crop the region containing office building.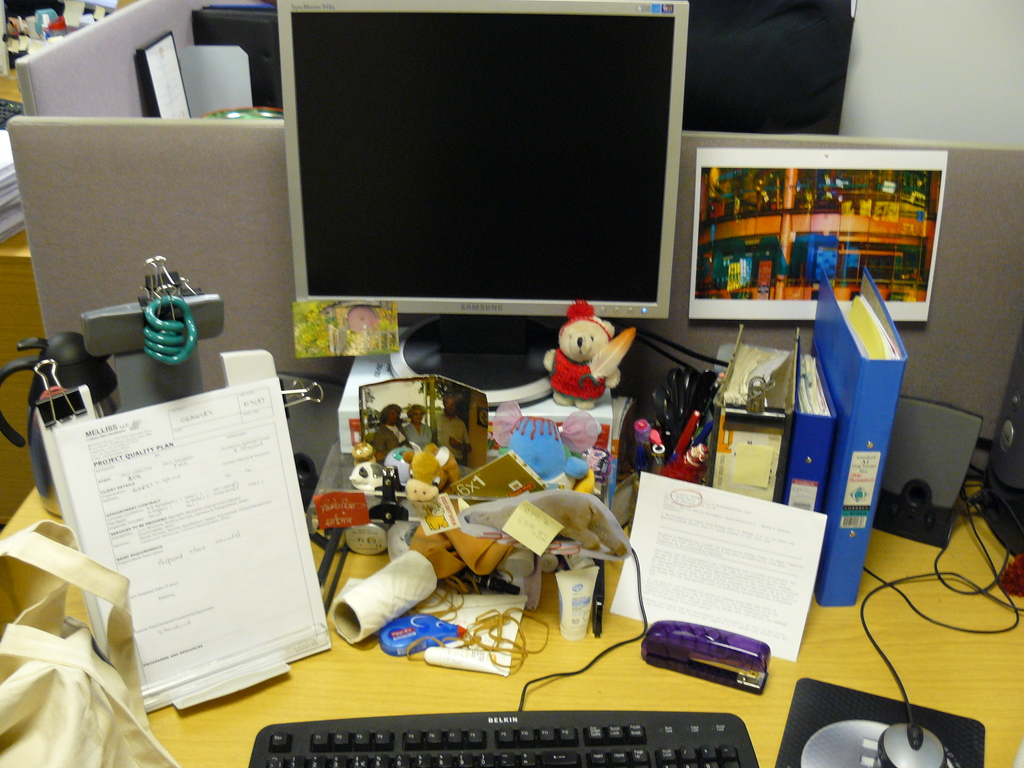
Crop region: {"left": 0, "top": 0, "right": 1023, "bottom": 767}.
